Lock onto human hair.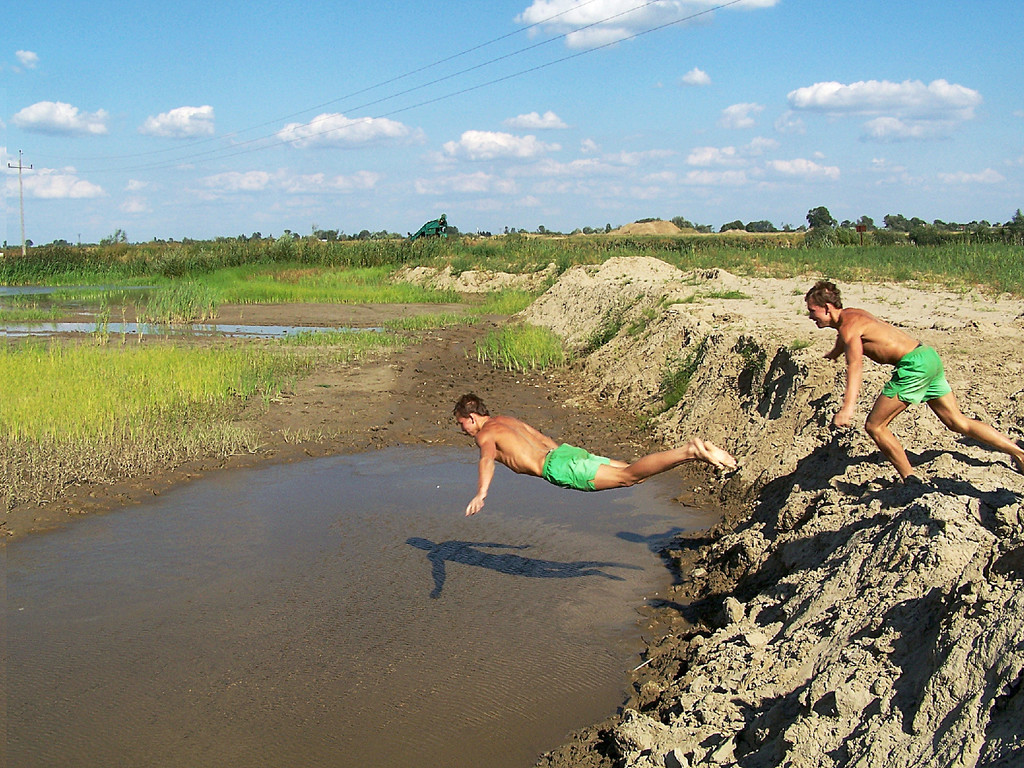
Locked: locate(451, 394, 488, 414).
